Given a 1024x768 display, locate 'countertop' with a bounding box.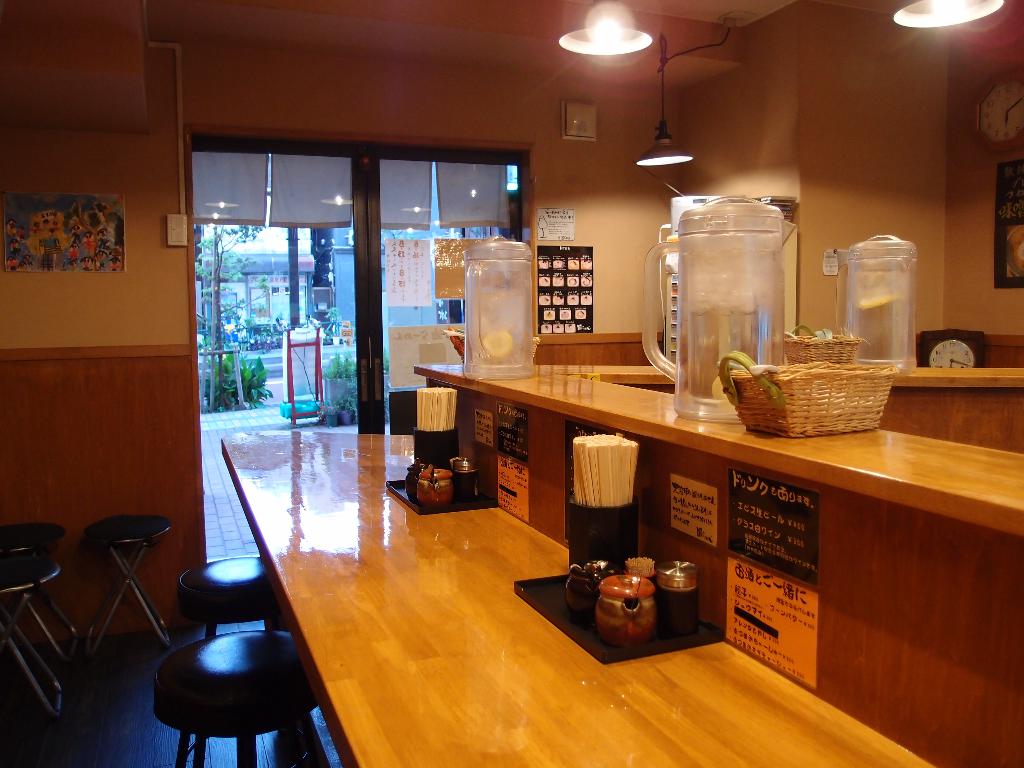
Located: 220 430 937 767.
